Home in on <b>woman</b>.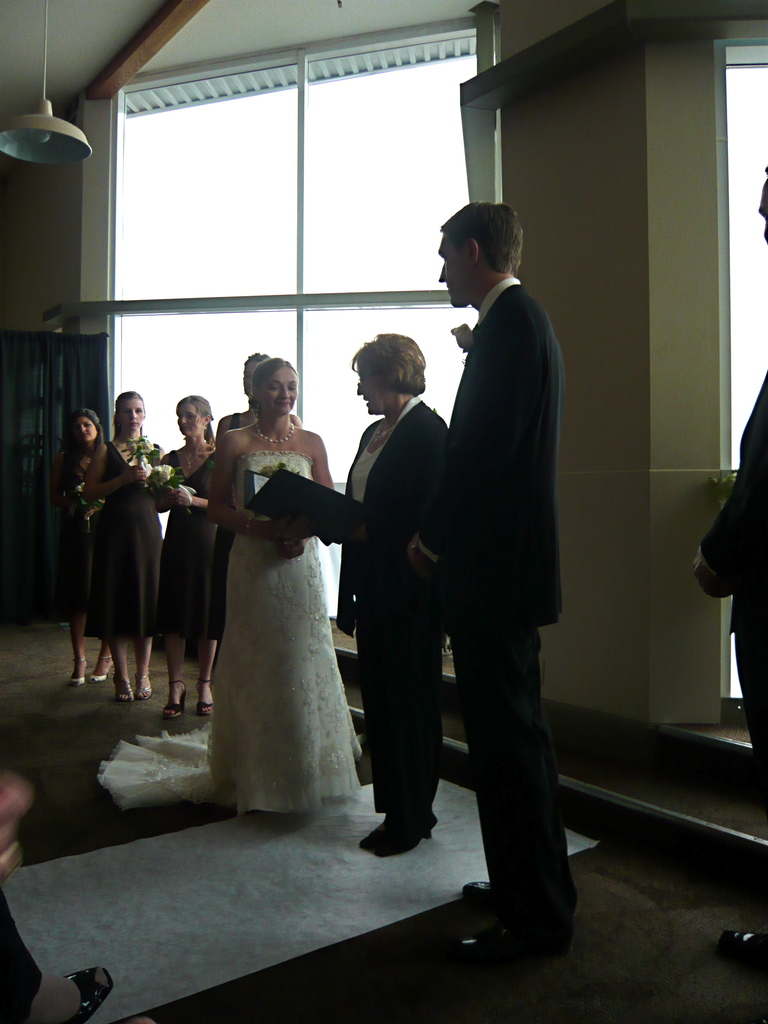
Homed in at 83/392/165/705.
